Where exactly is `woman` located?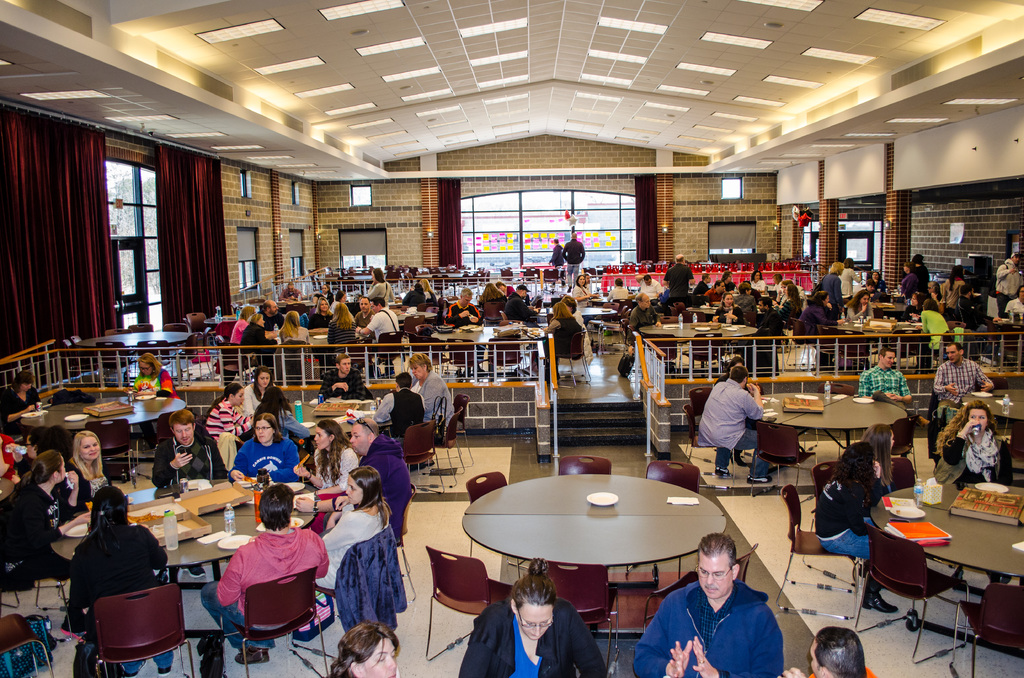
Its bounding box is region(328, 300, 360, 358).
